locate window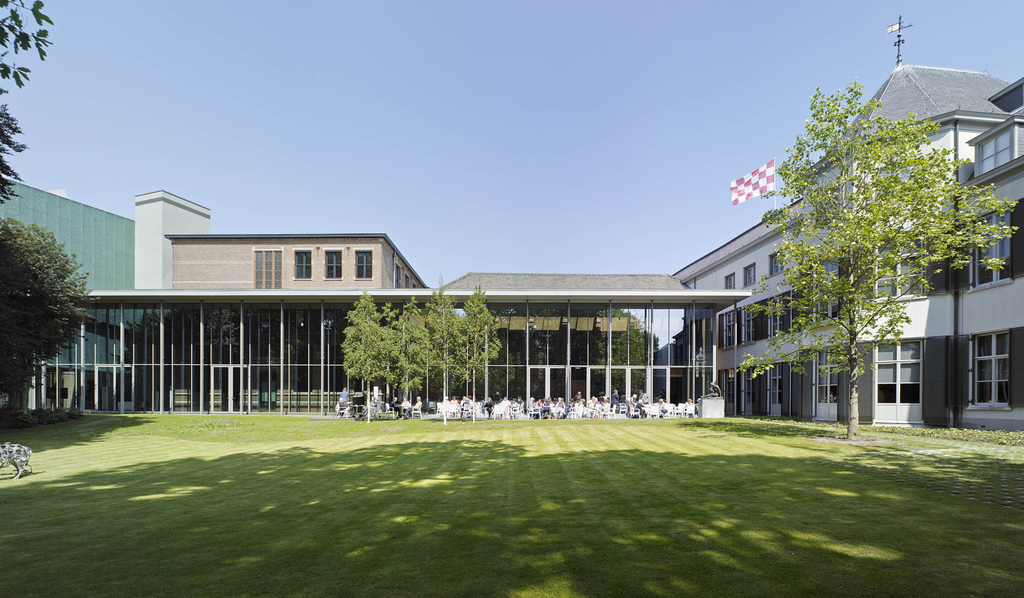
<region>743, 267, 756, 288</region>
